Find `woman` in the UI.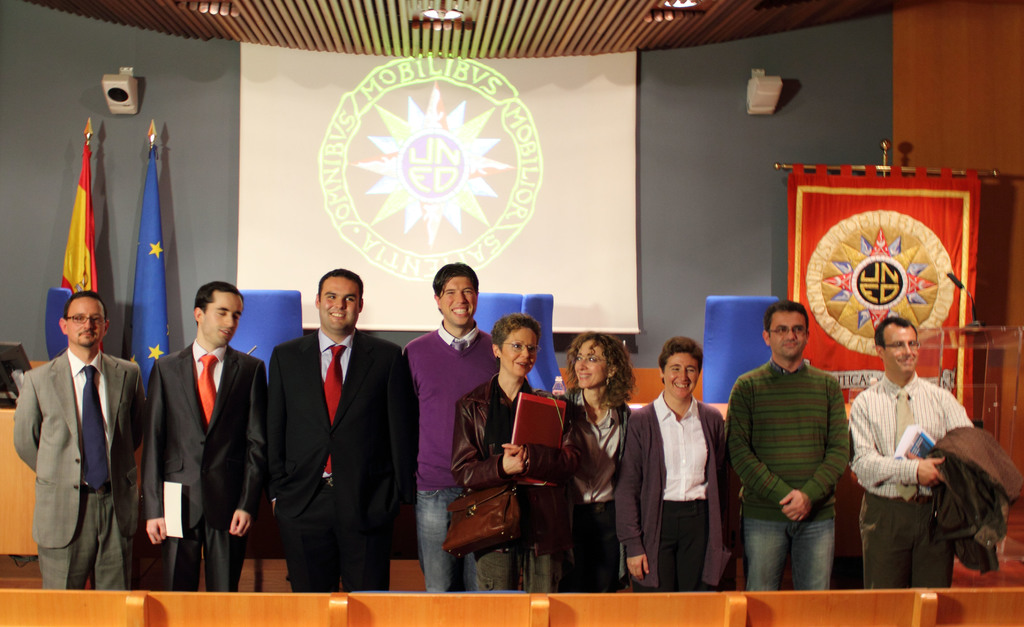
UI element at left=449, top=307, right=582, bottom=594.
